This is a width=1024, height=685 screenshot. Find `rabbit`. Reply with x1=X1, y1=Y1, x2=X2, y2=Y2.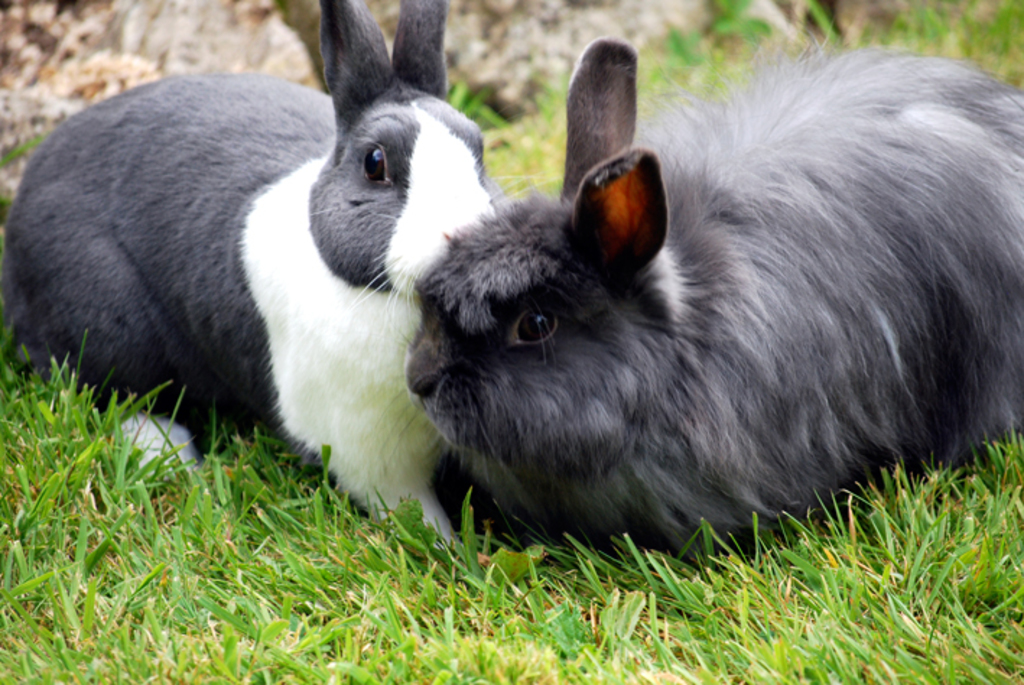
x1=399, y1=27, x2=1023, y2=566.
